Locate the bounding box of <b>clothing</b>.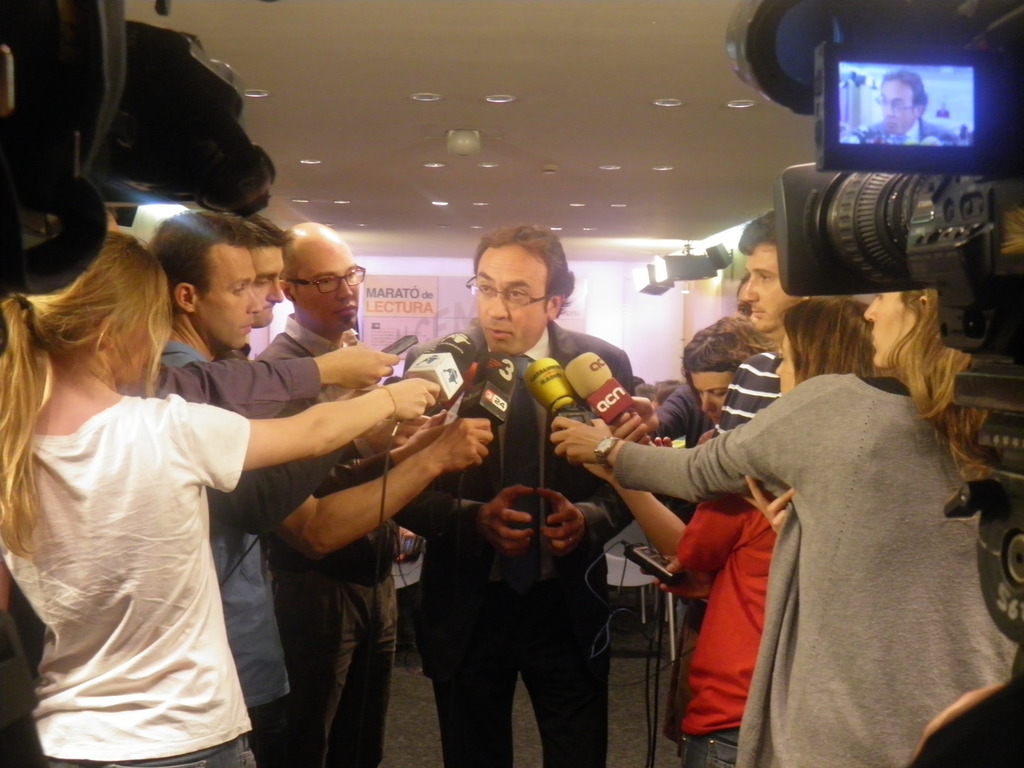
Bounding box: box=[703, 355, 789, 427].
